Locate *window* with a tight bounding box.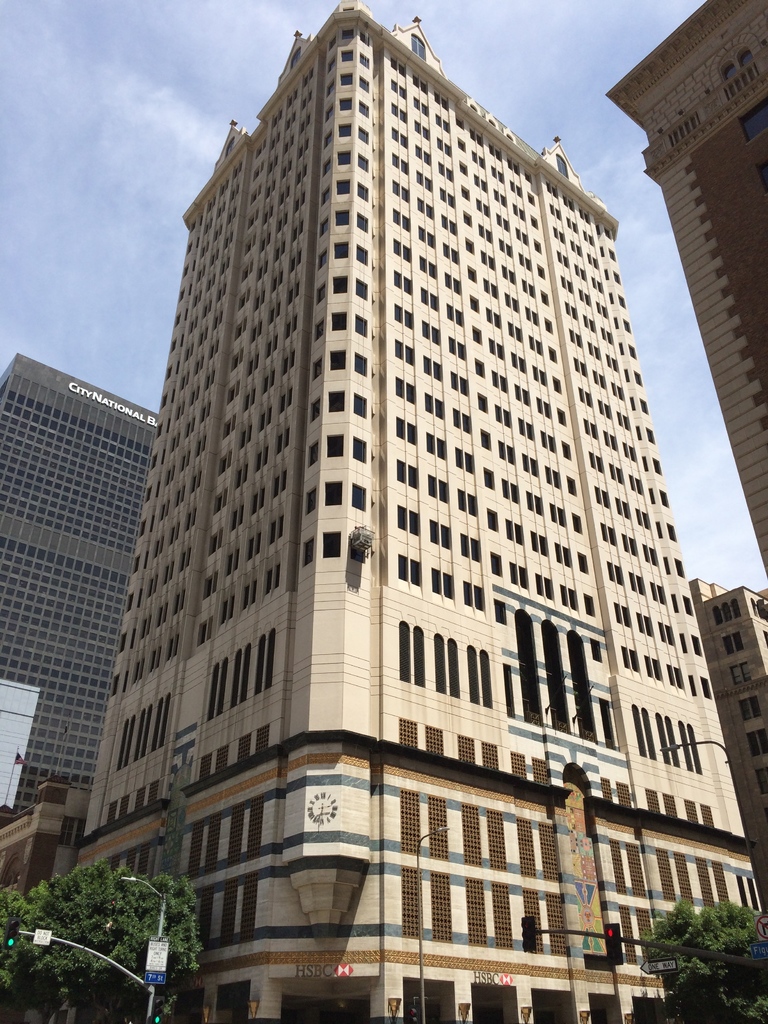
[left=478, top=394, right=488, bottom=413].
